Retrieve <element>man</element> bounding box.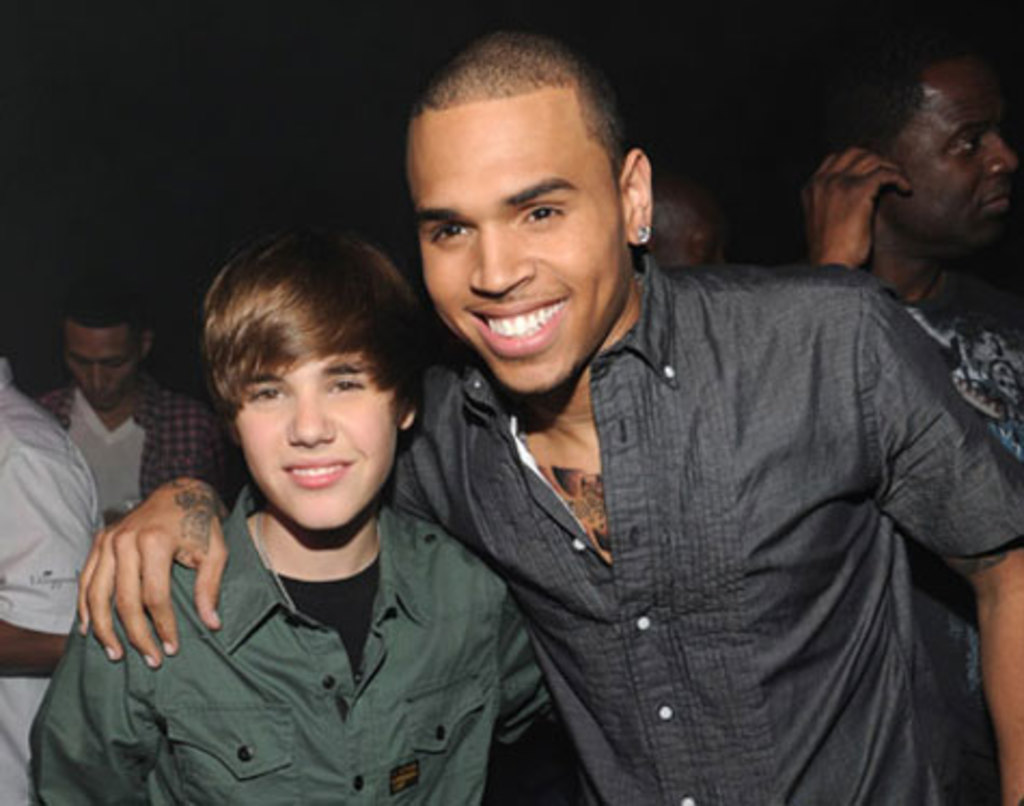
Bounding box: pyautogui.locateOnScreen(804, 19, 1022, 804).
